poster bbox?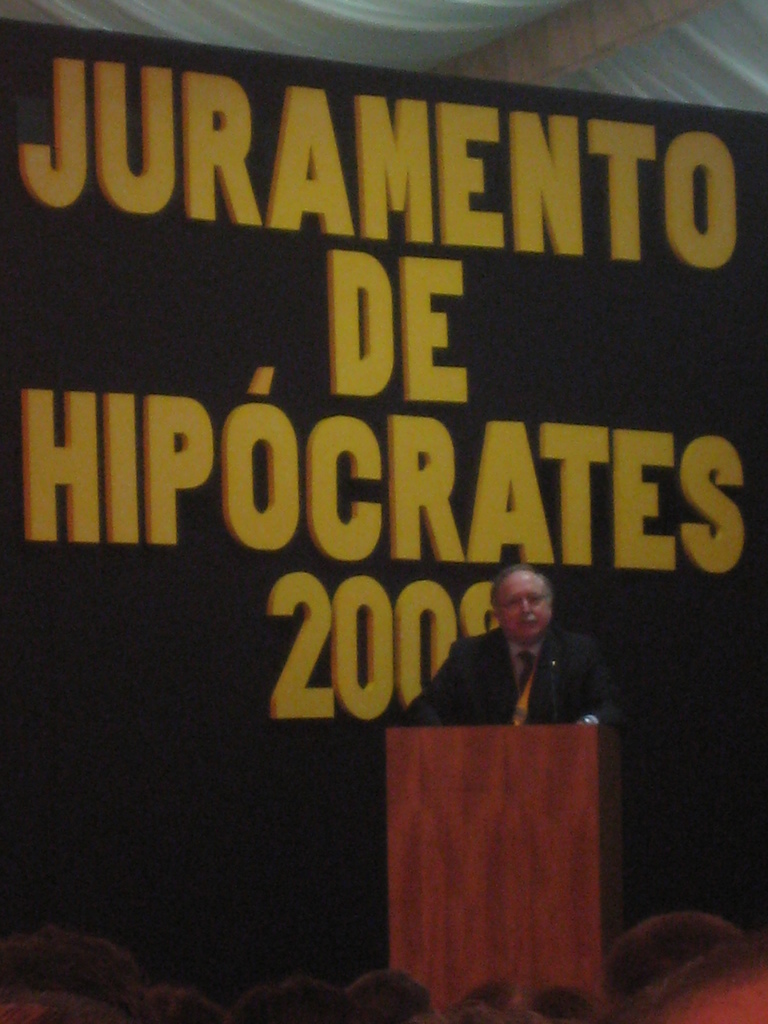
box=[0, 17, 765, 934]
